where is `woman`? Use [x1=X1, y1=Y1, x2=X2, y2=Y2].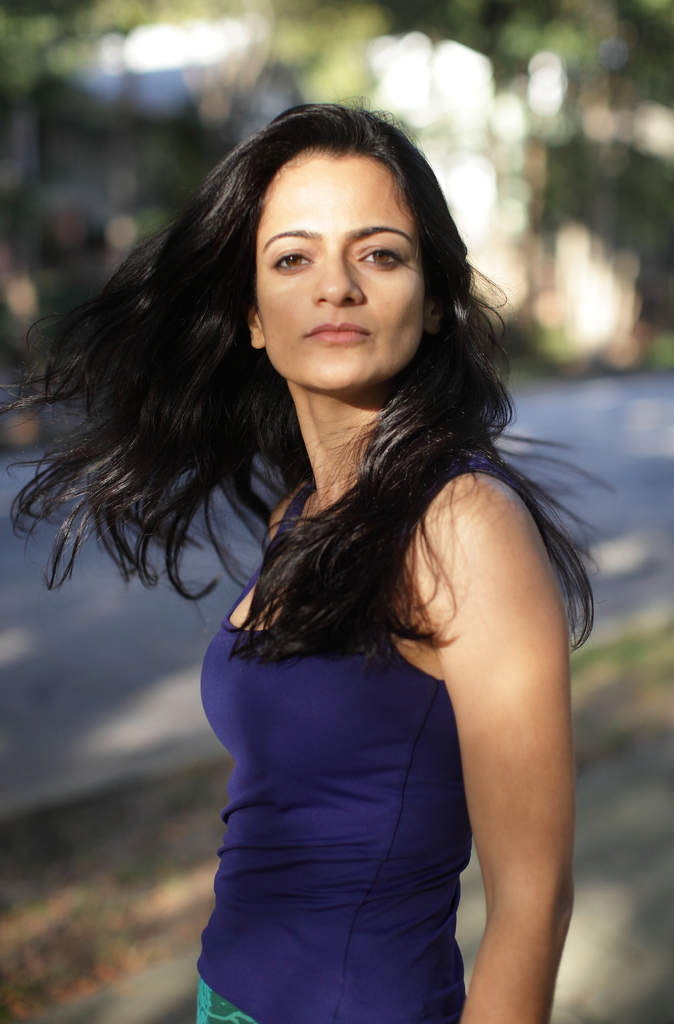
[x1=13, y1=68, x2=631, y2=984].
